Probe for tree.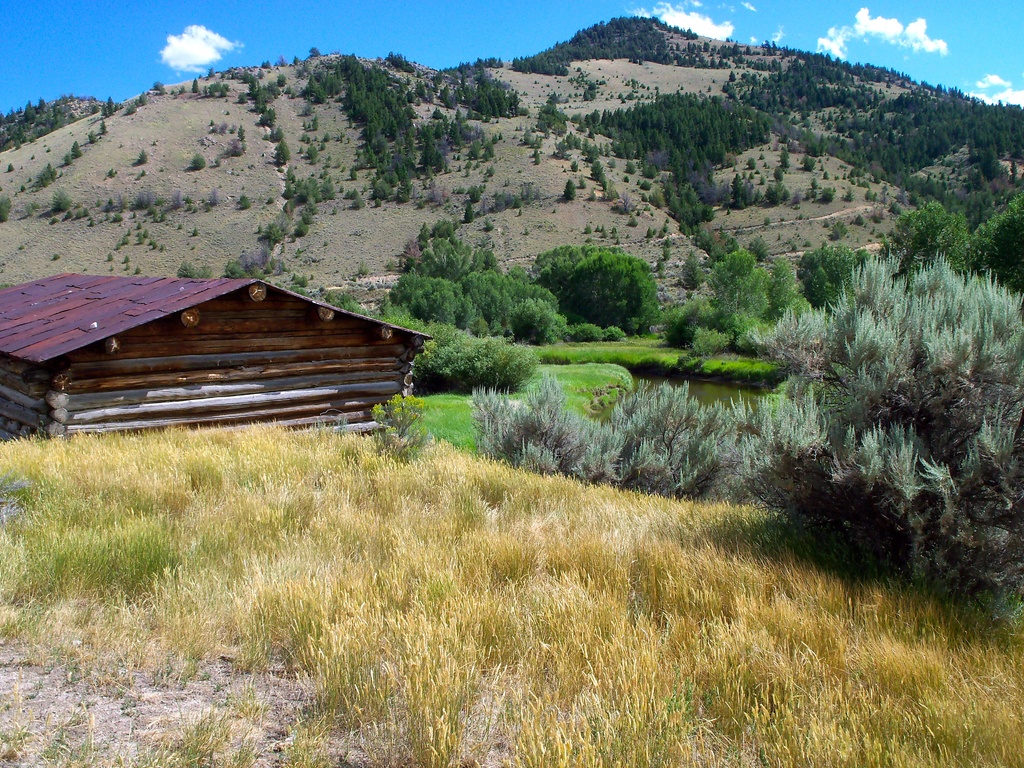
Probe result: (531,148,541,164).
